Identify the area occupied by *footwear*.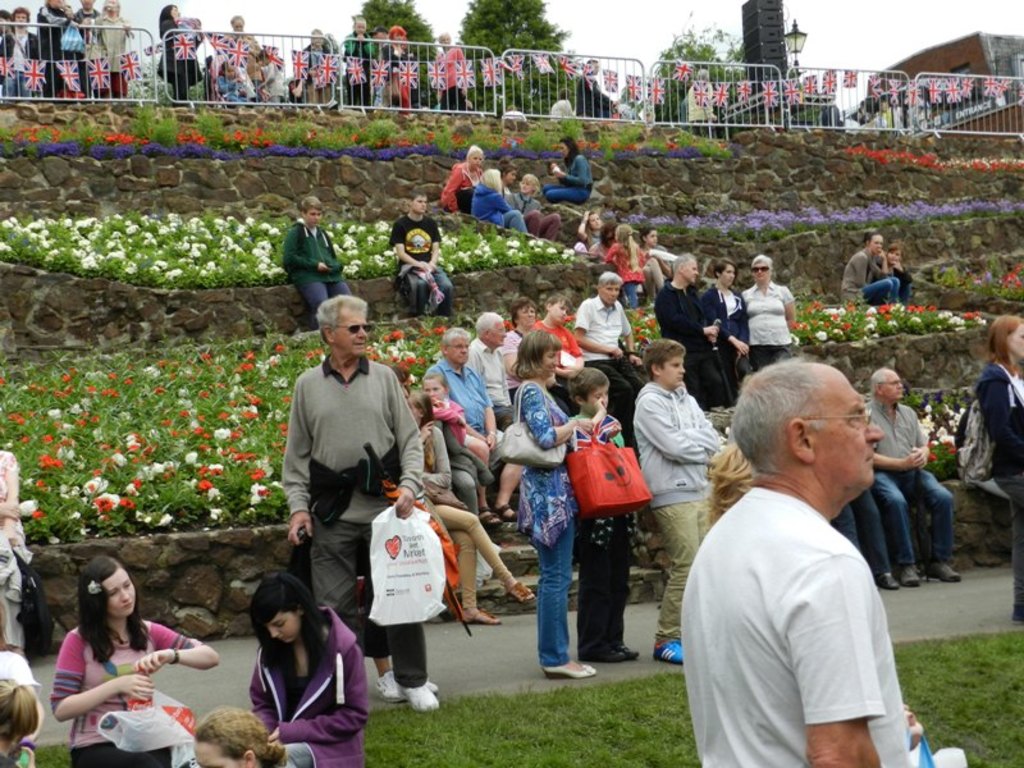
Area: x1=874 y1=563 x2=895 y2=593.
